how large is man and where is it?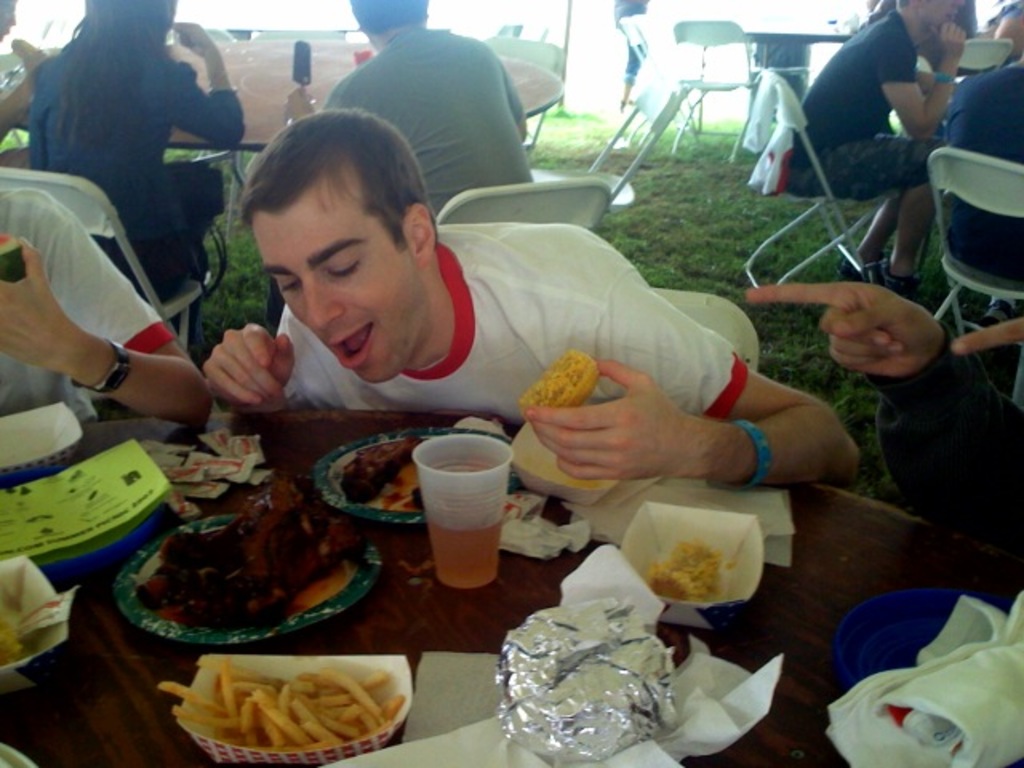
Bounding box: 790,0,966,298.
